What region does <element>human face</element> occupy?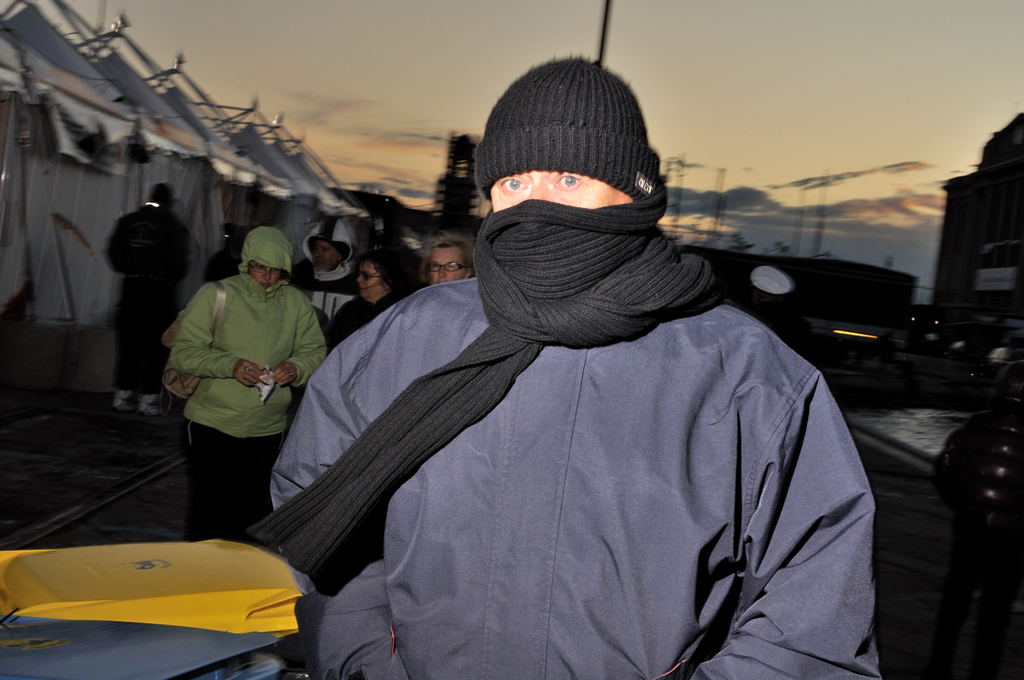
313 238 342 266.
